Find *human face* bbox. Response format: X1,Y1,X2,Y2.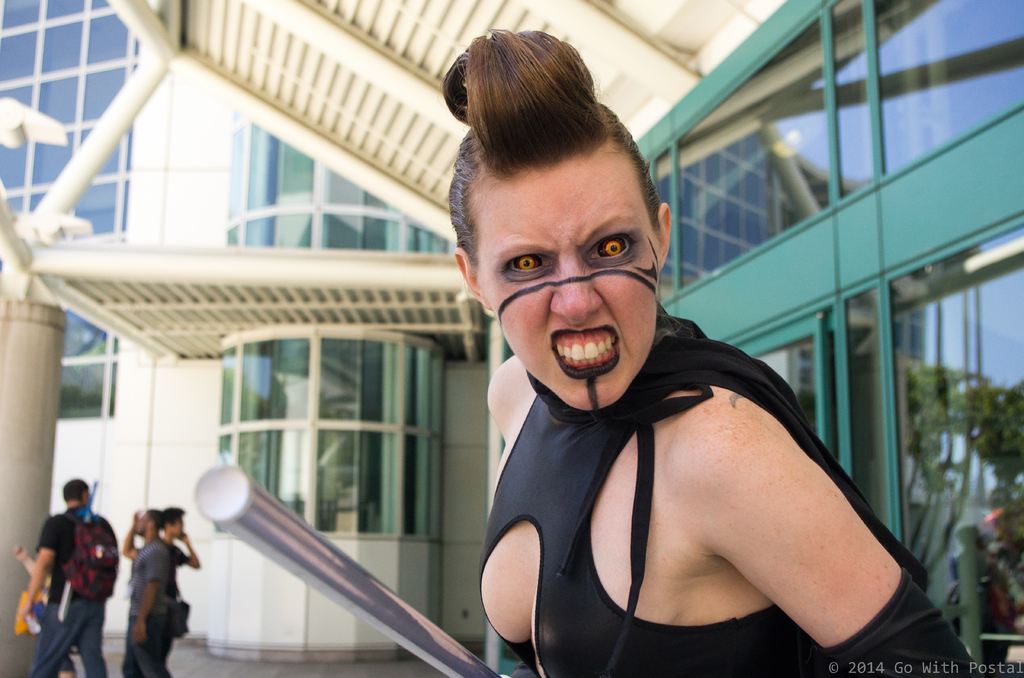
172,517,184,537.
